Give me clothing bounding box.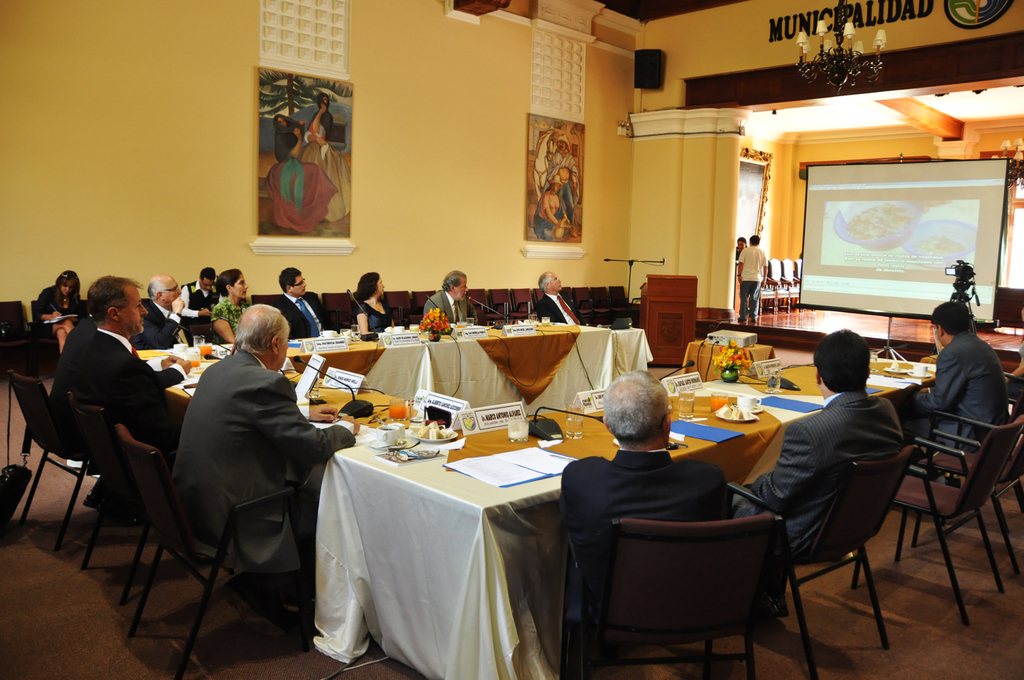
<bbox>556, 448, 730, 607</bbox>.
